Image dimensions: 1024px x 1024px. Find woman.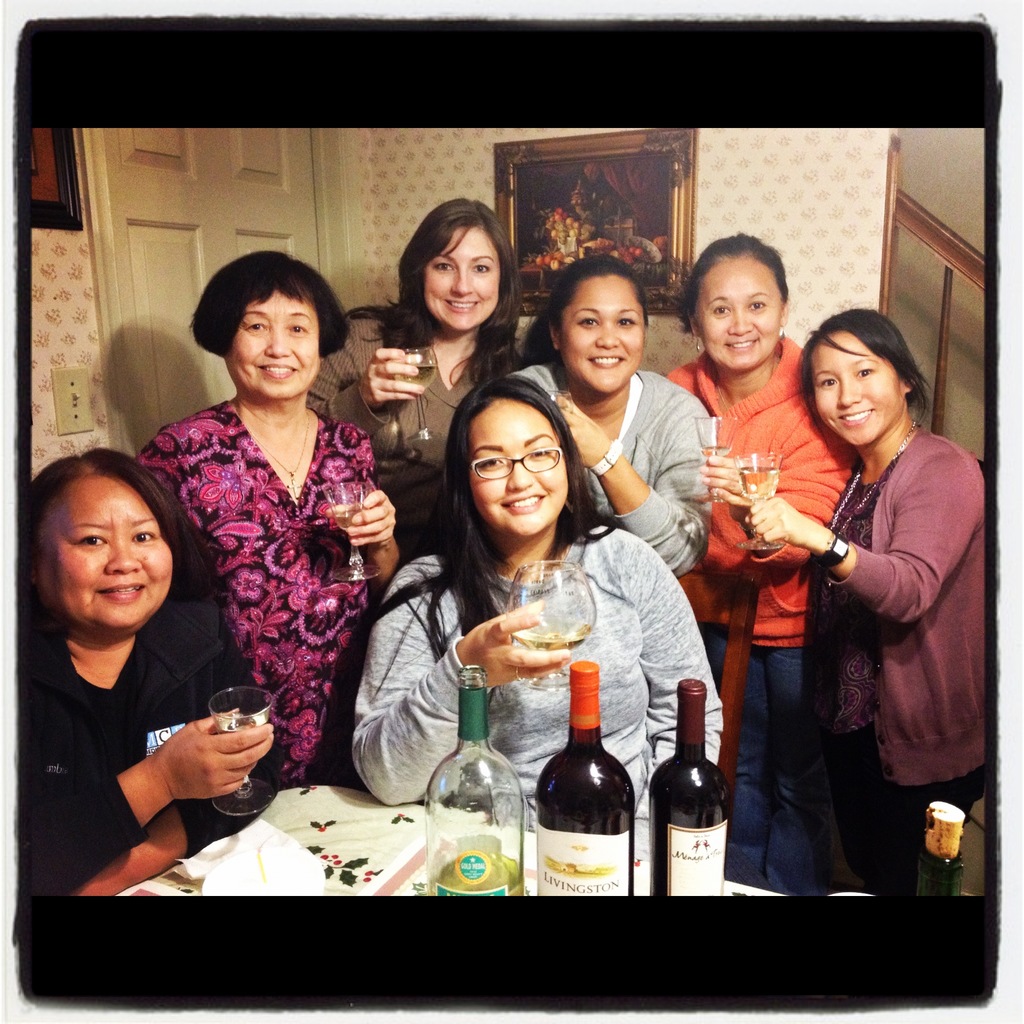
l=312, t=193, r=522, b=547.
